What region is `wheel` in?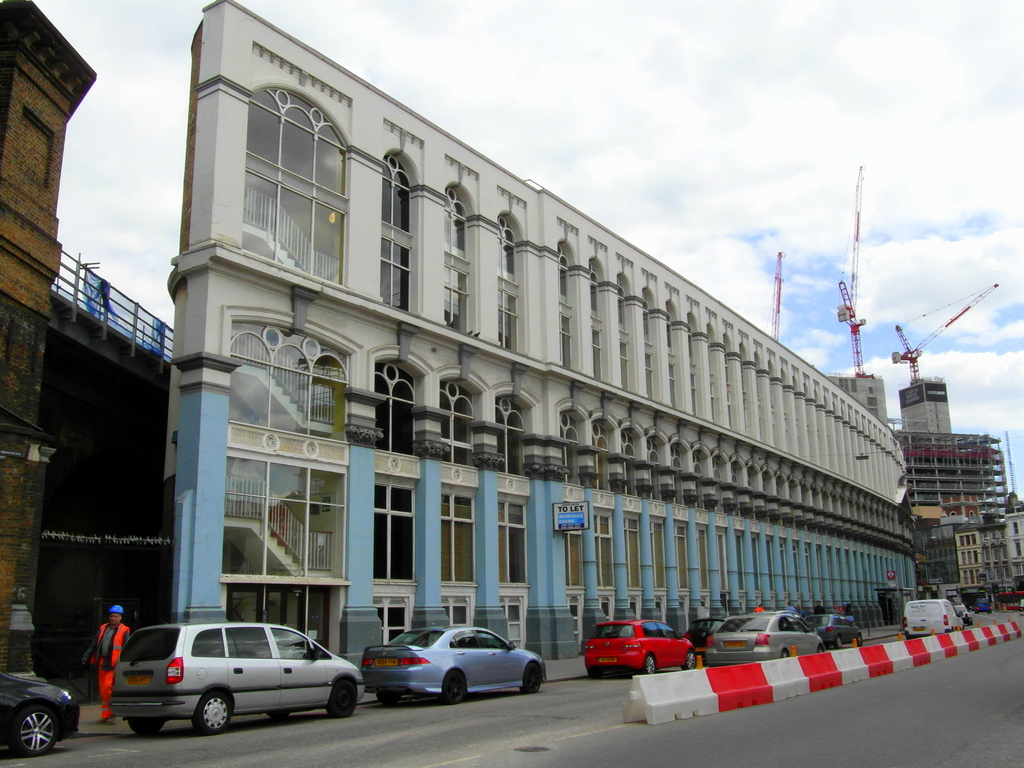
locate(198, 685, 232, 733).
